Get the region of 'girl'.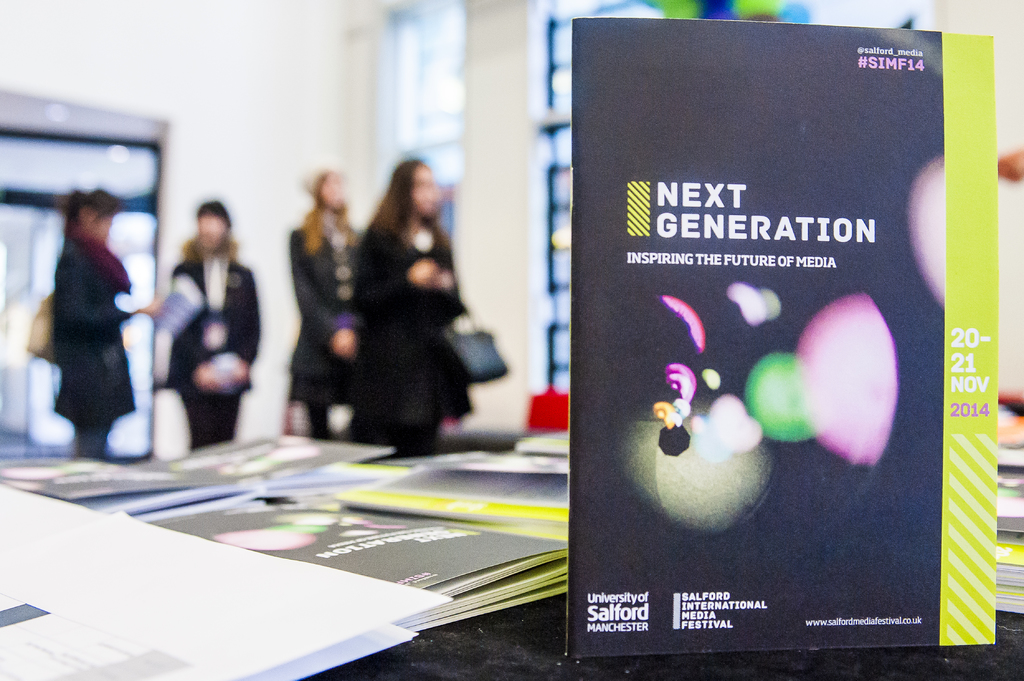
pyautogui.locateOnScreen(164, 199, 256, 453).
